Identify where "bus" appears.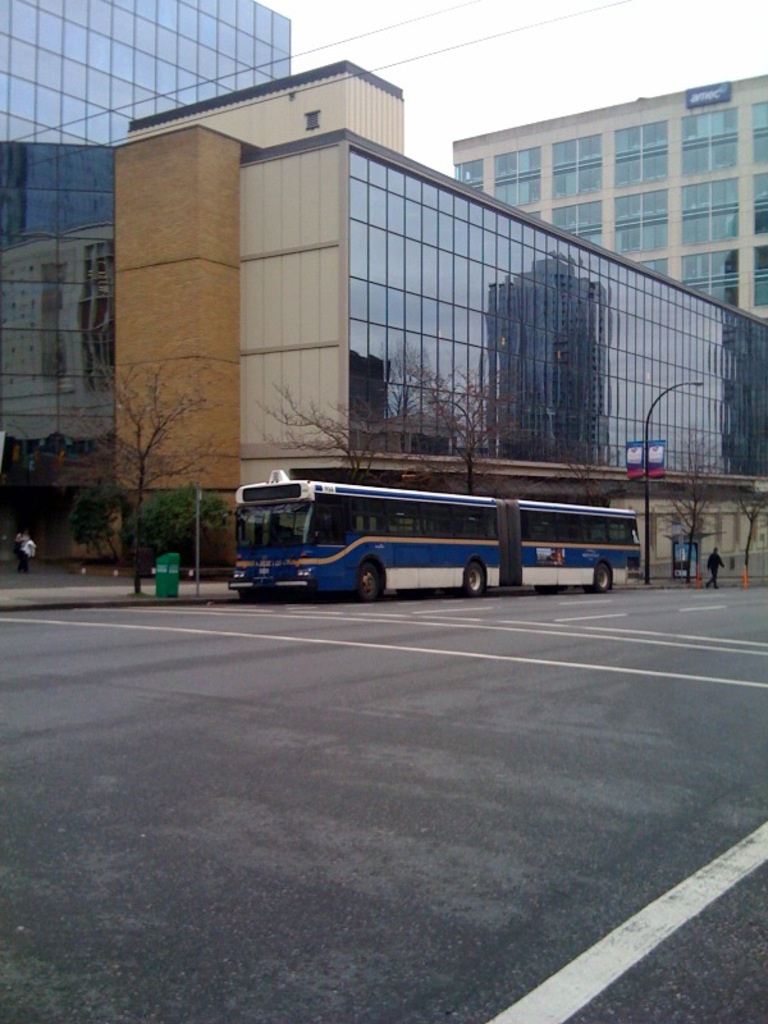
Appears at bbox=(223, 463, 640, 604).
